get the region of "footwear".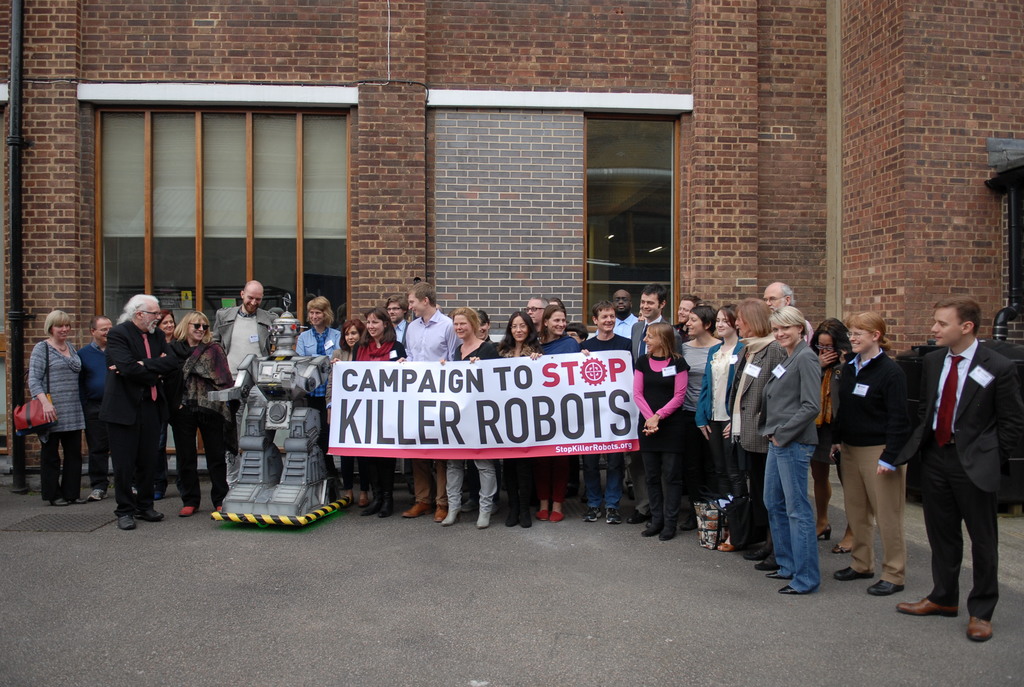
655, 527, 674, 542.
